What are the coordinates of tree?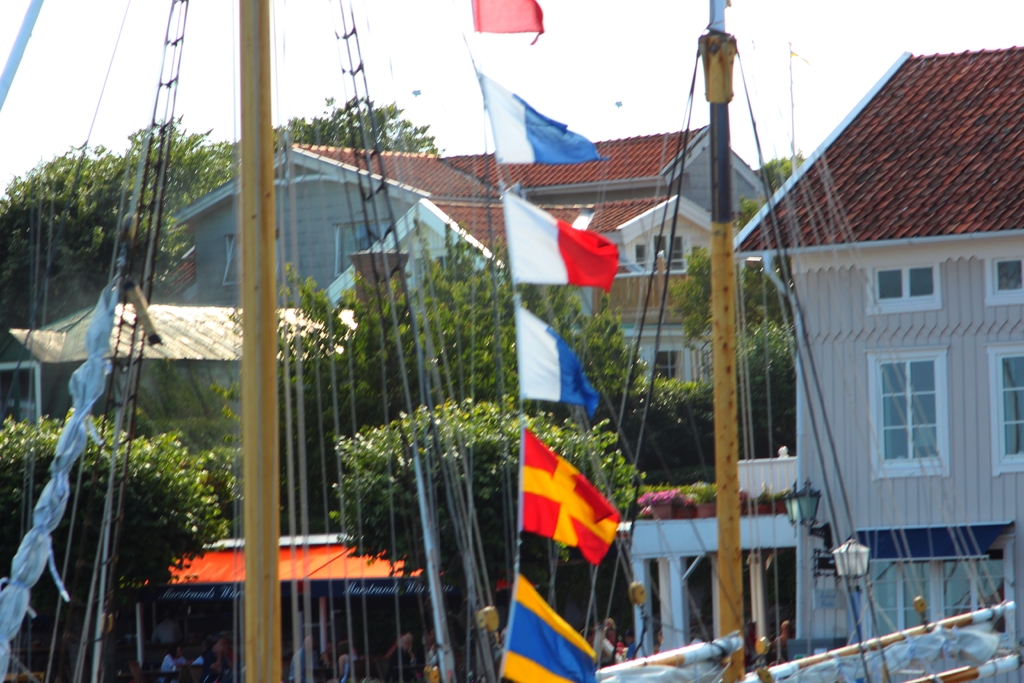
bbox=(574, 285, 649, 444).
